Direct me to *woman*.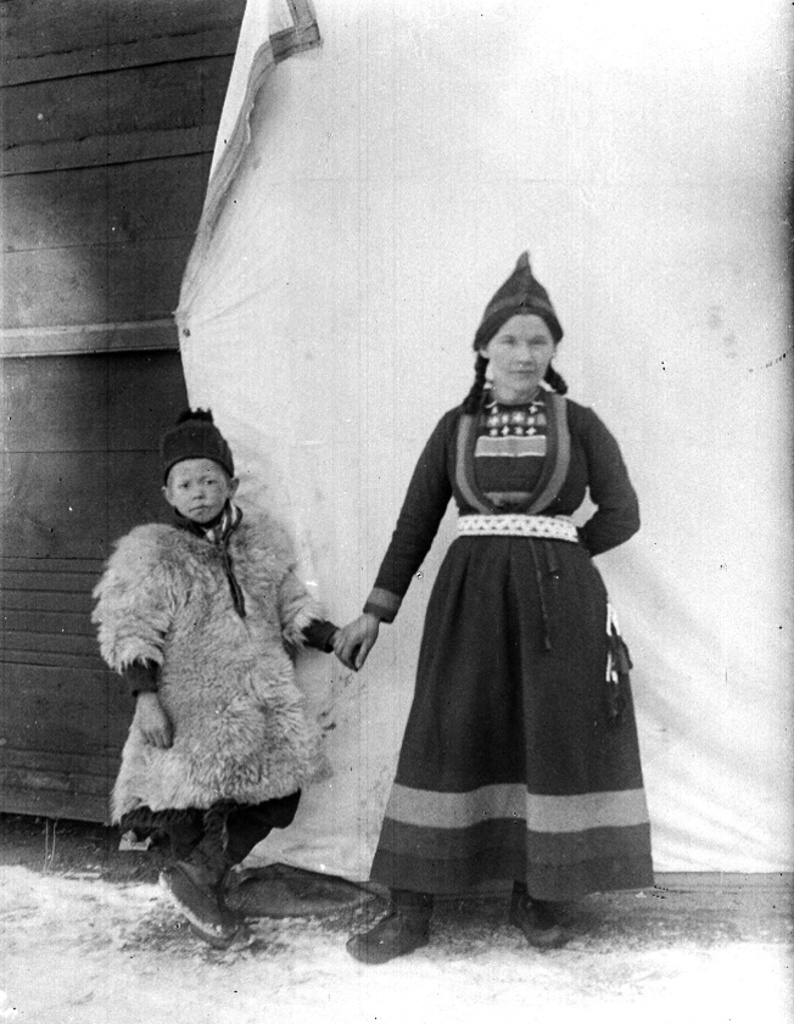
Direction: l=317, t=251, r=658, b=978.
